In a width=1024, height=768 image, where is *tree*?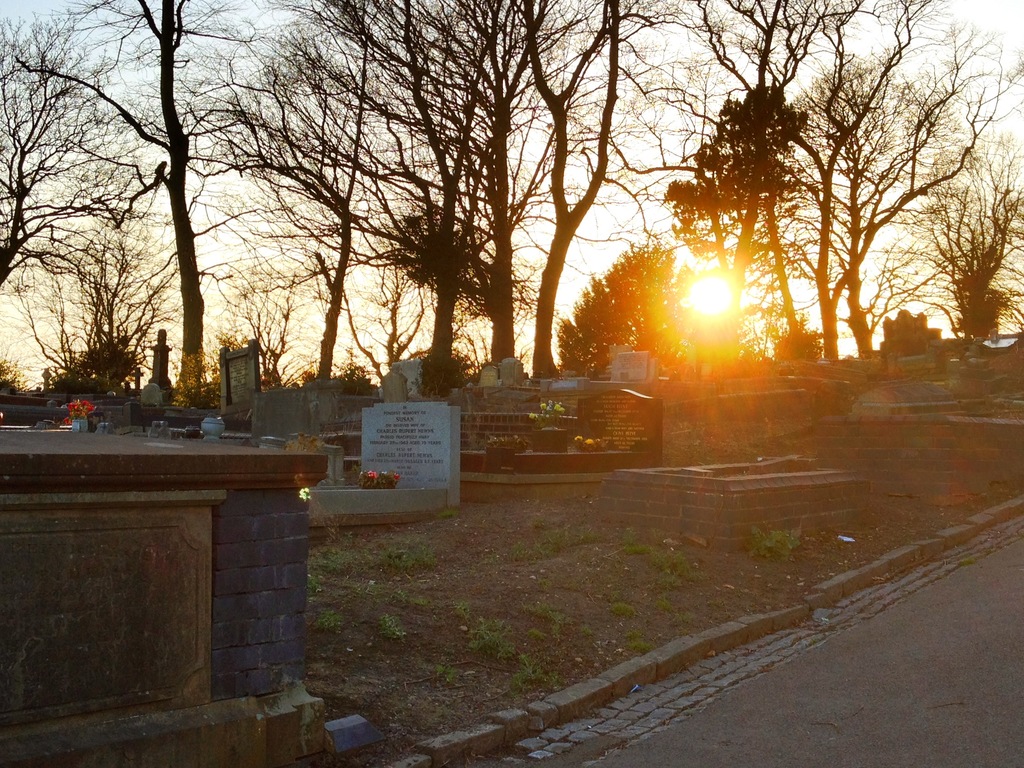
box=[32, 18, 292, 443].
